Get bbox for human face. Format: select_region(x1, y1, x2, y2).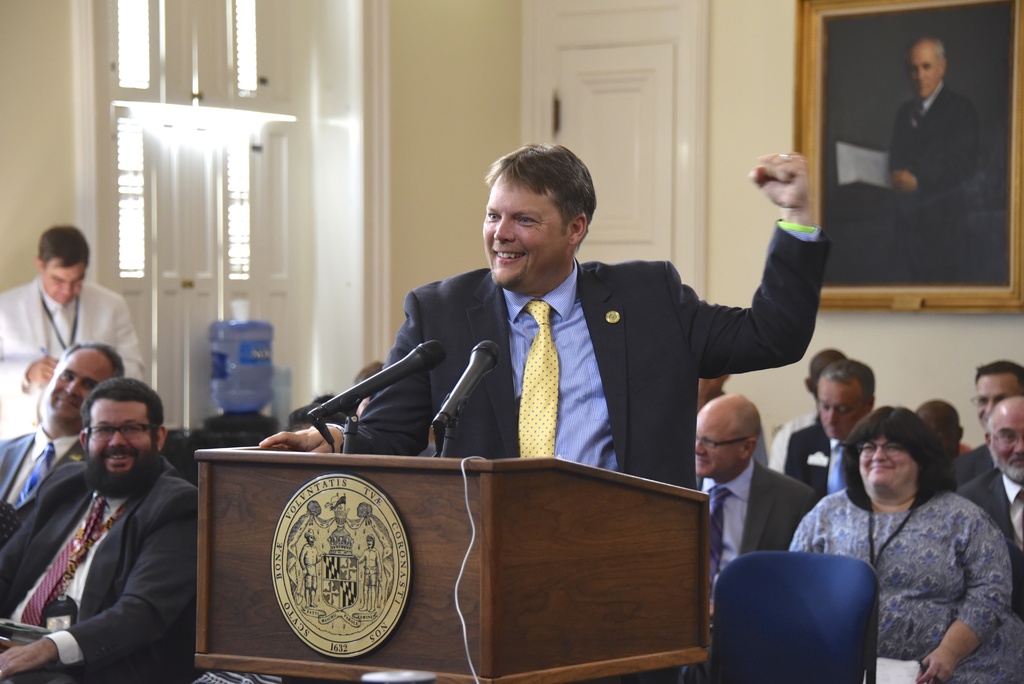
select_region(998, 418, 1023, 476).
